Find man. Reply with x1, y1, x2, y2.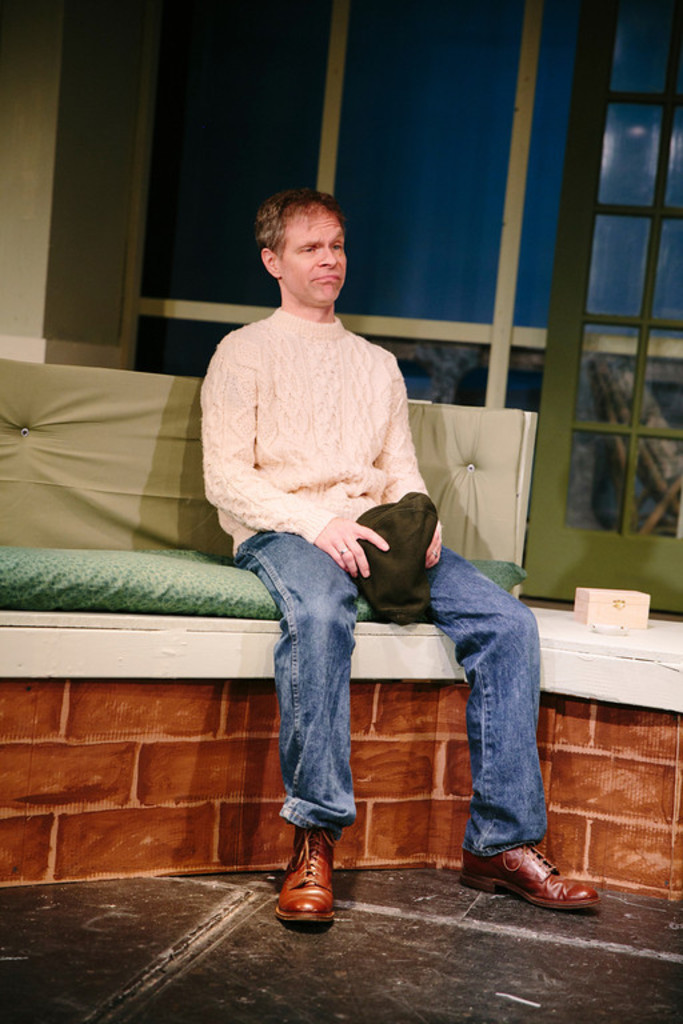
205, 191, 599, 931.
